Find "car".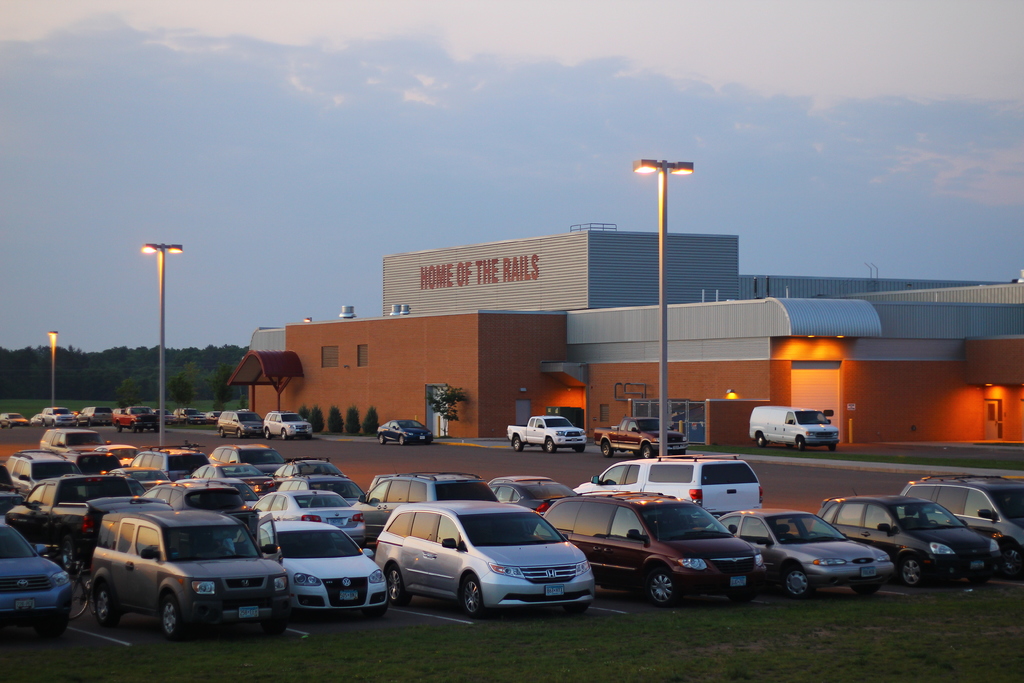
(257,488,359,533).
